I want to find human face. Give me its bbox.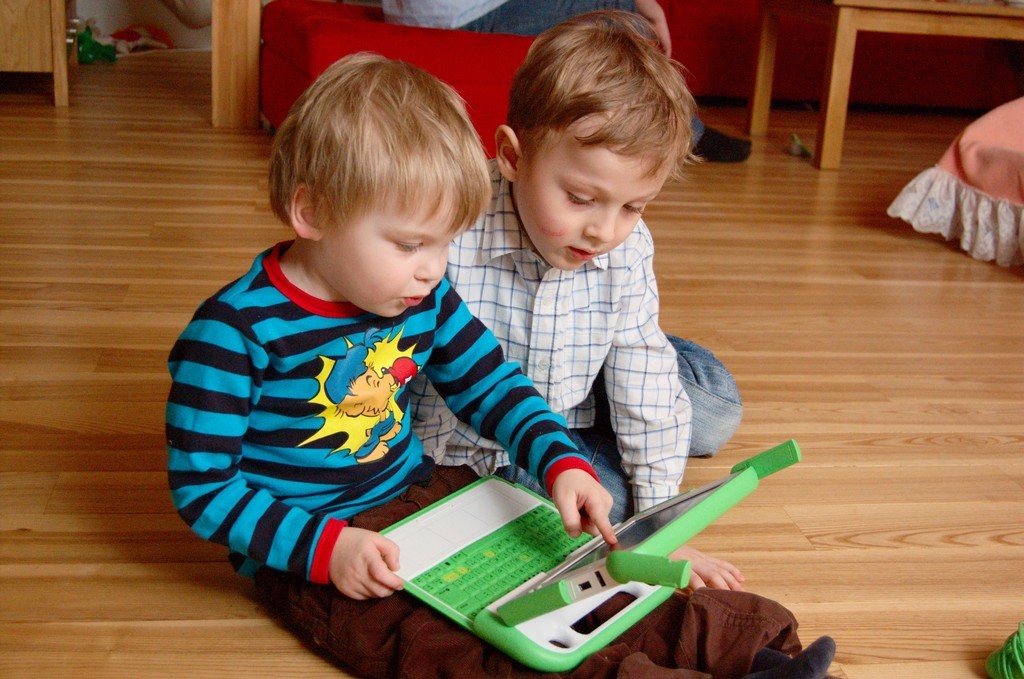
<region>320, 188, 473, 318</region>.
